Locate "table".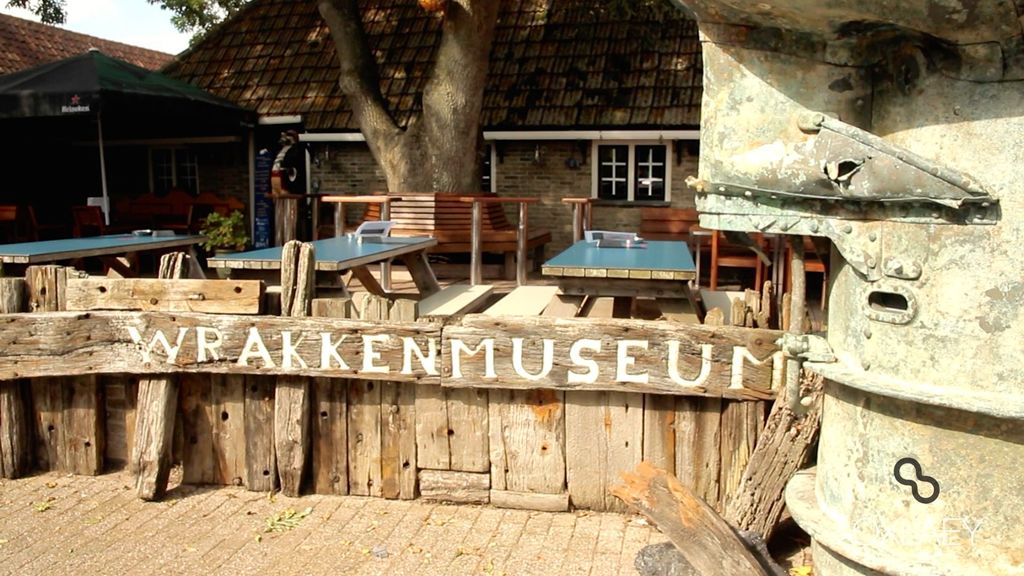
Bounding box: l=201, t=212, r=457, b=303.
